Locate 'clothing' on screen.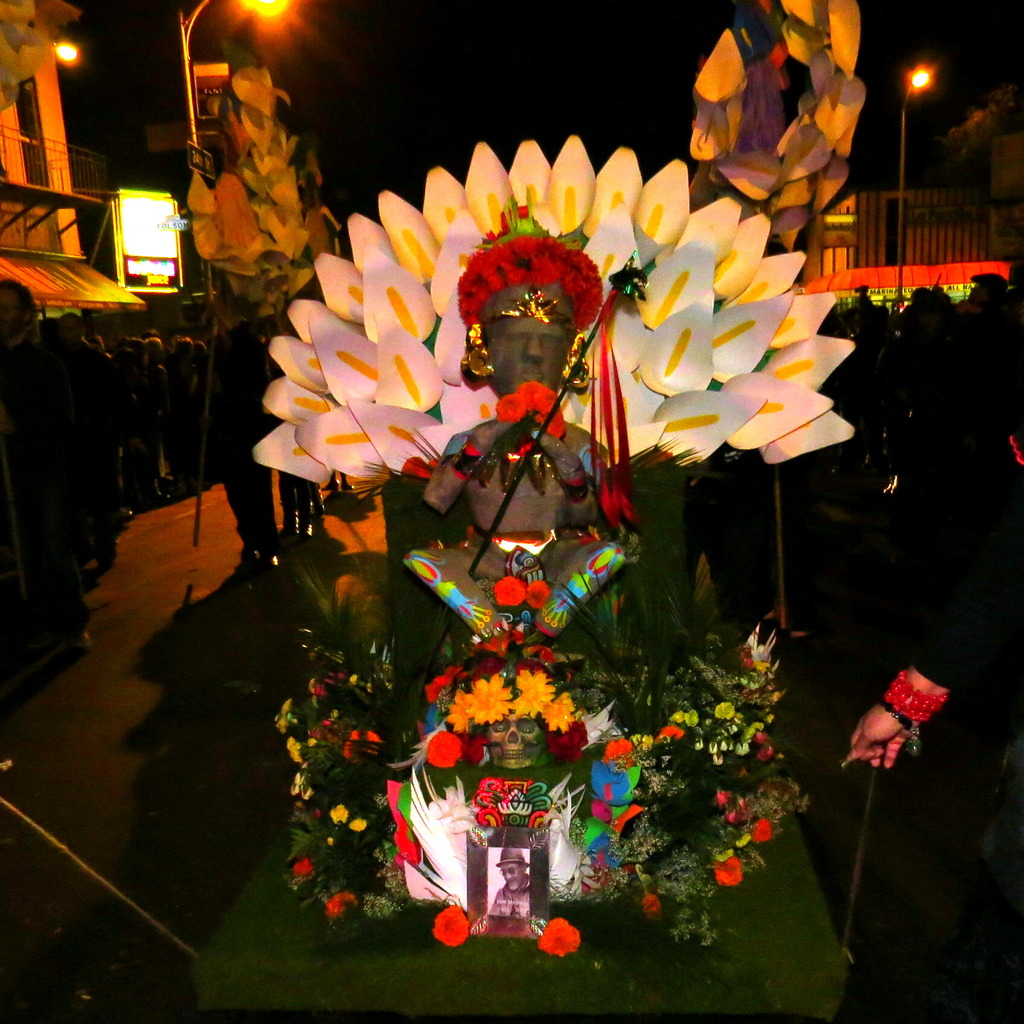
On screen at pyautogui.locateOnScreen(0, 344, 86, 733).
